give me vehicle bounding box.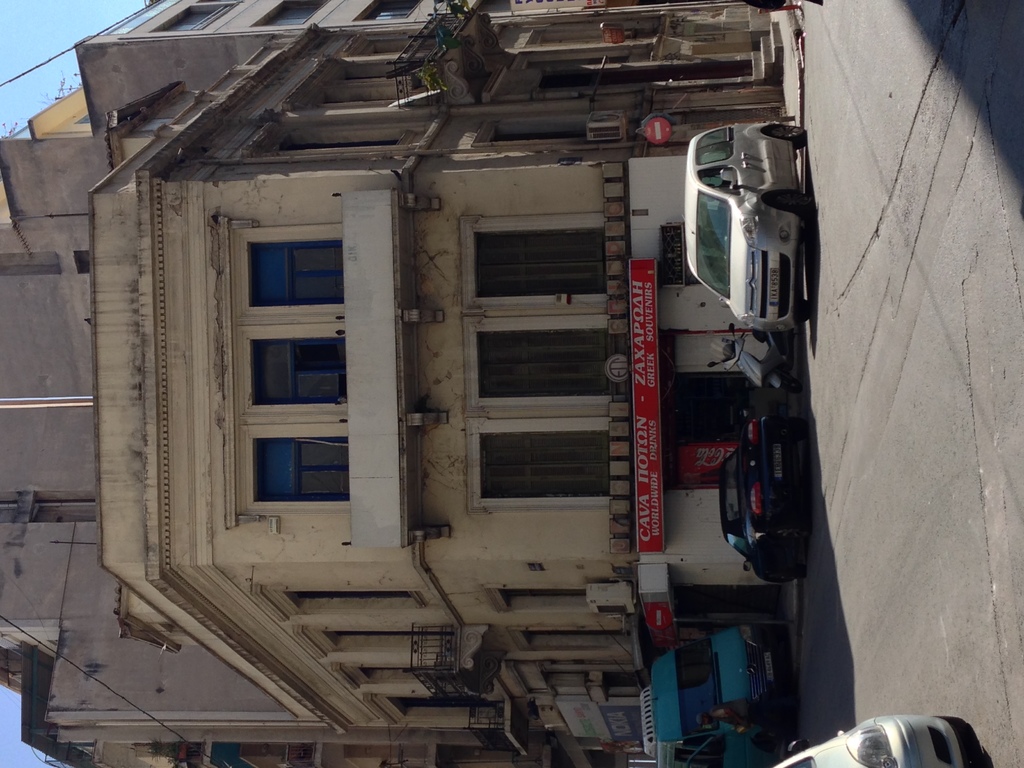
bbox=[717, 408, 810, 590].
